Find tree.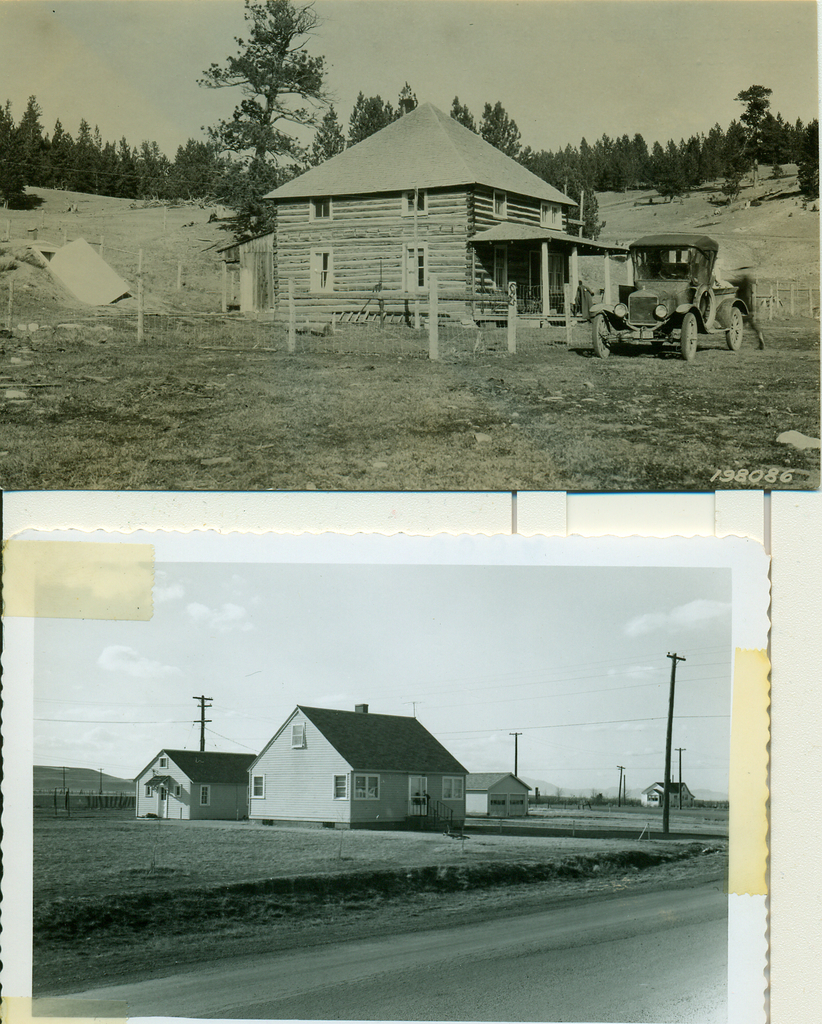
(x1=479, y1=100, x2=524, y2=160).
